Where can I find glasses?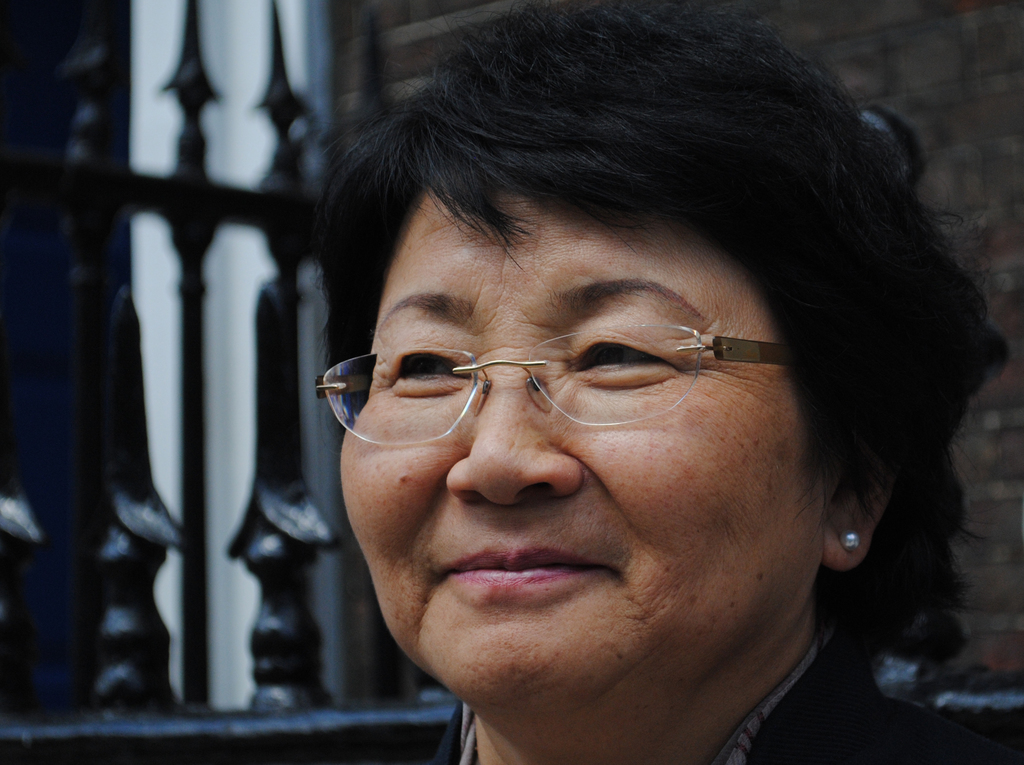
You can find it at bbox=[317, 305, 718, 440].
